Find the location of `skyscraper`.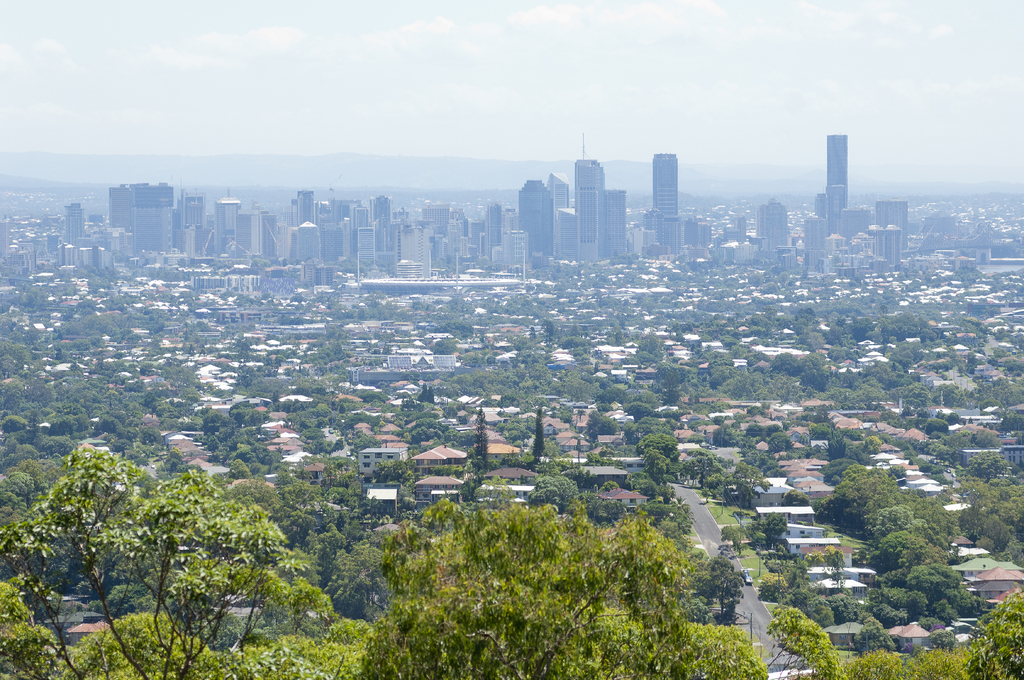
Location: bbox=(43, 229, 57, 270).
